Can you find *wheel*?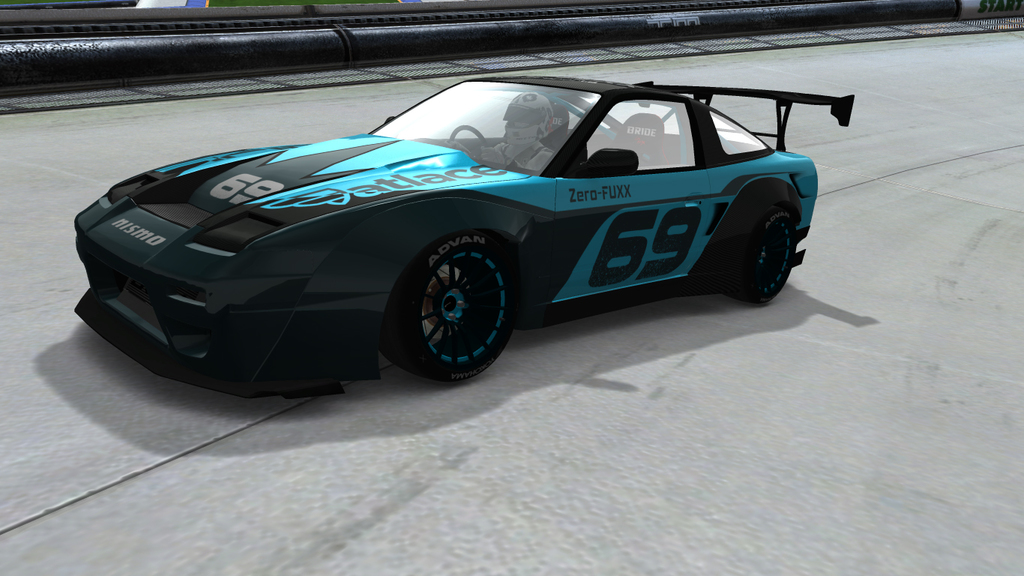
Yes, bounding box: bbox=(728, 202, 799, 309).
